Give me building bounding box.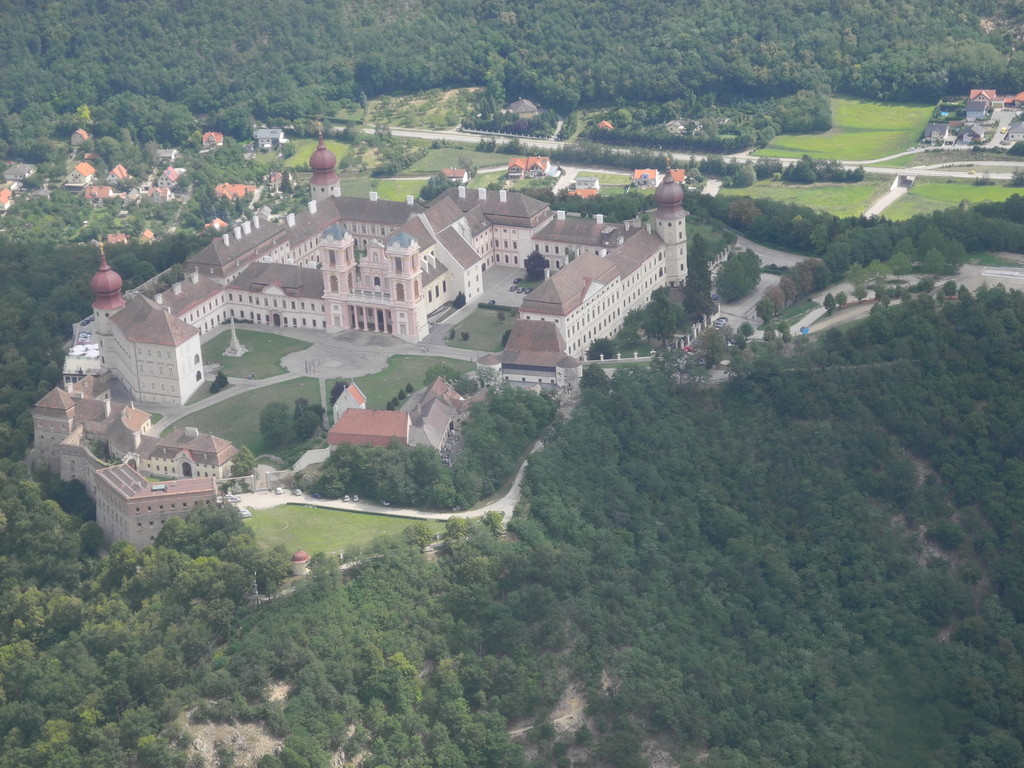
[x1=106, y1=159, x2=127, y2=186].
